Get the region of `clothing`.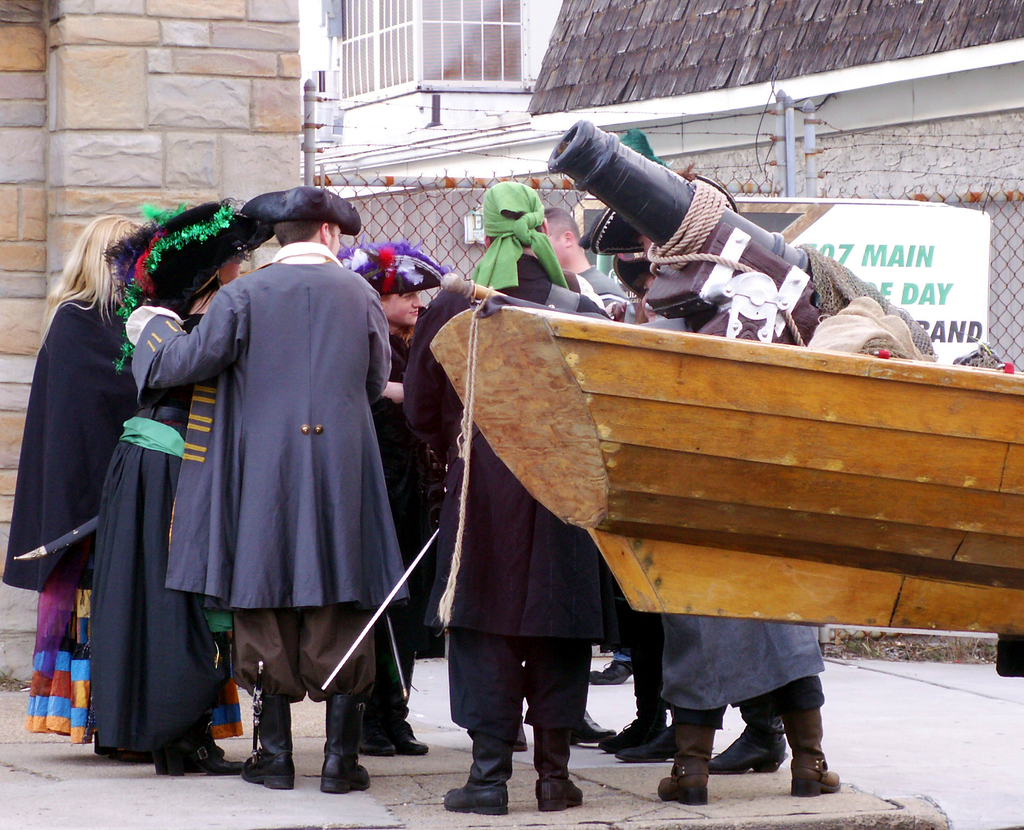
(141, 220, 416, 699).
